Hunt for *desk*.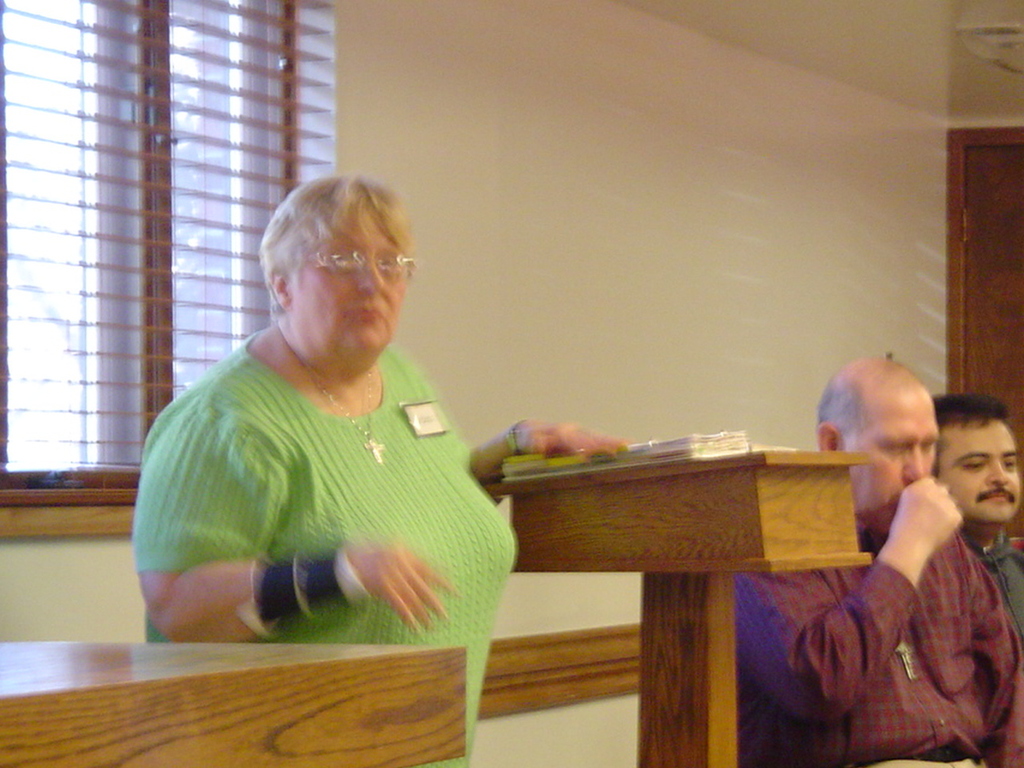
Hunted down at BBox(486, 444, 876, 767).
